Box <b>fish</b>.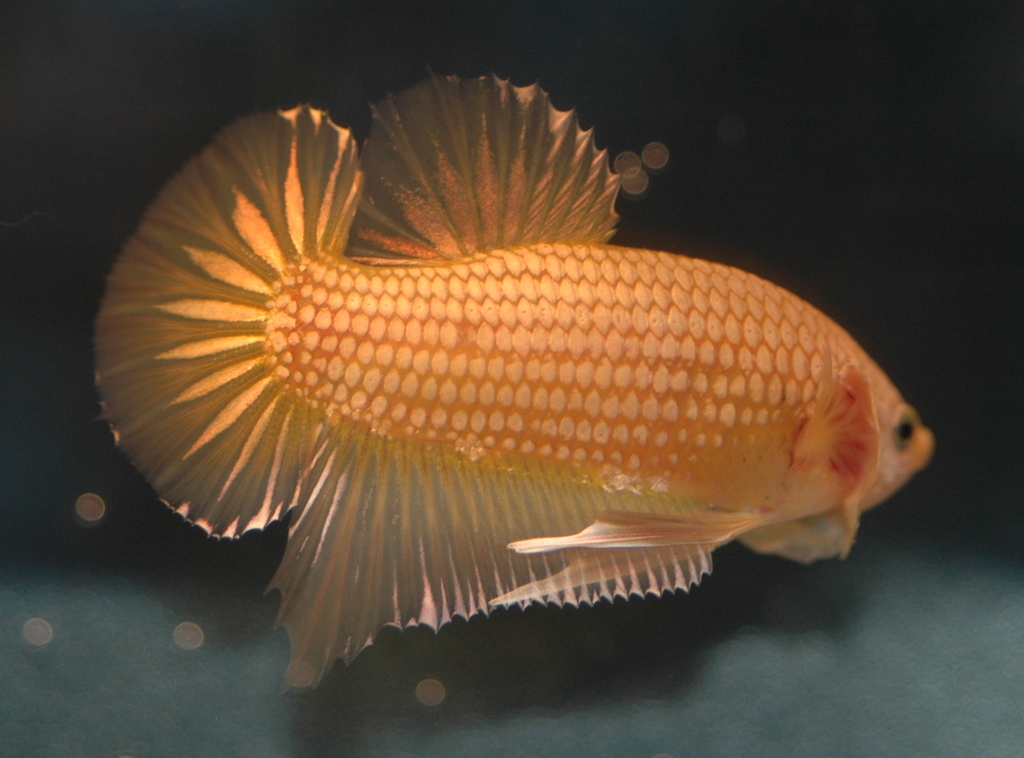
{"x1": 63, "y1": 90, "x2": 918, "y2": 652}.
